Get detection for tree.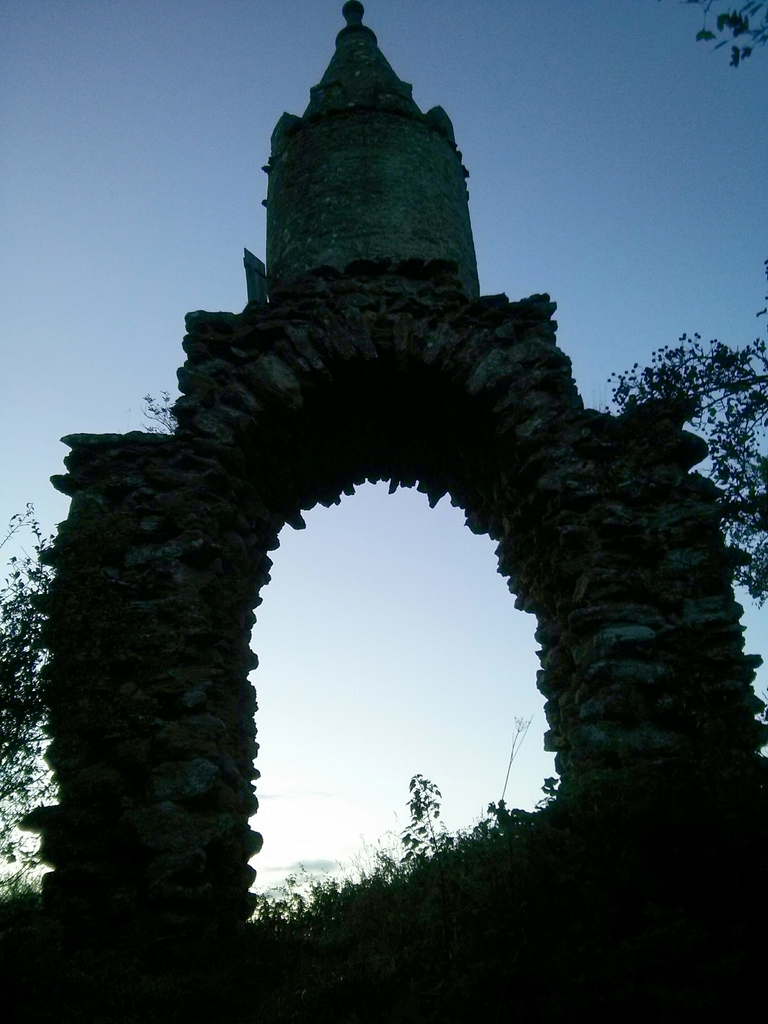
Detection: pyautogui.locateOnScreen(0, 379, 181, 986).
